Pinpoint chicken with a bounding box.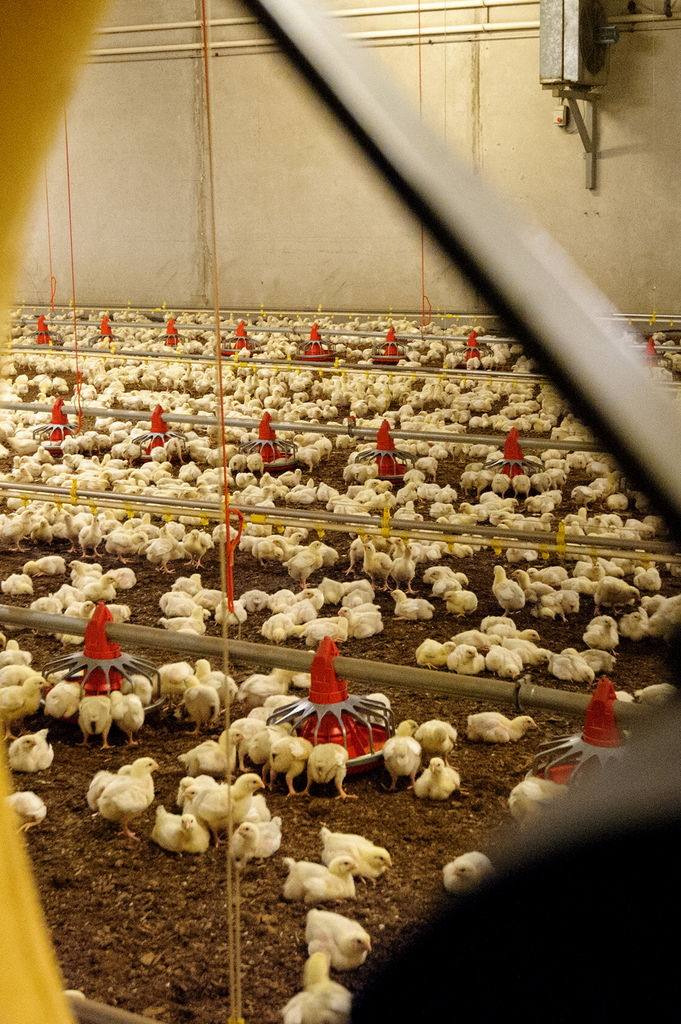
left=10, top=790, right=45, bottom=835.
